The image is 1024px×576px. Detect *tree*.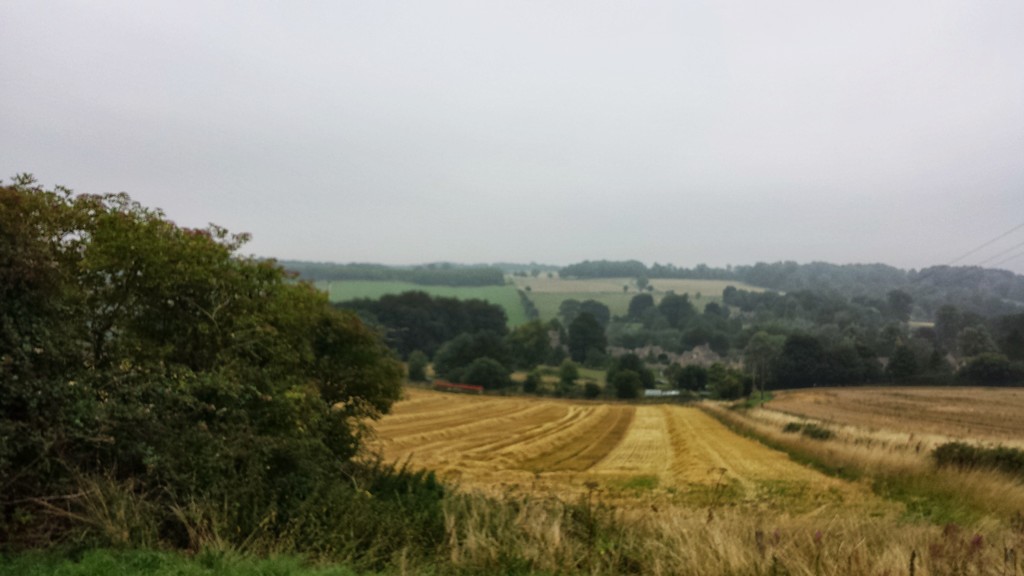
Detection: (577, 385, 601, 397).
